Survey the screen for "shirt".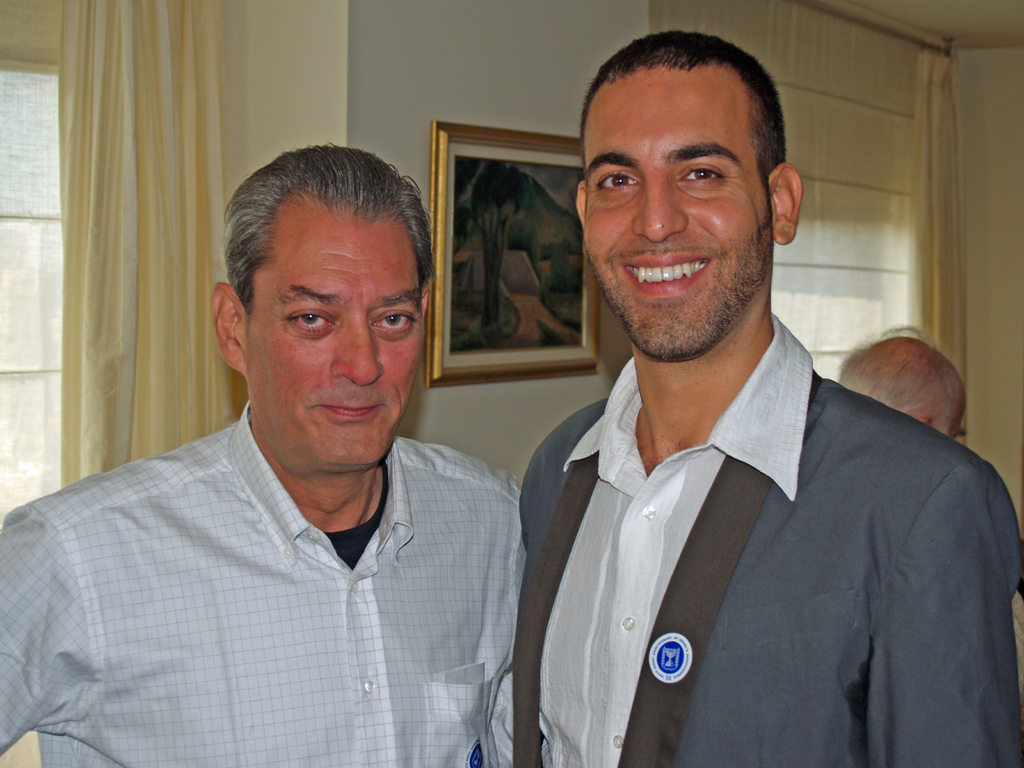
Survey found: 535,311,813,767.
